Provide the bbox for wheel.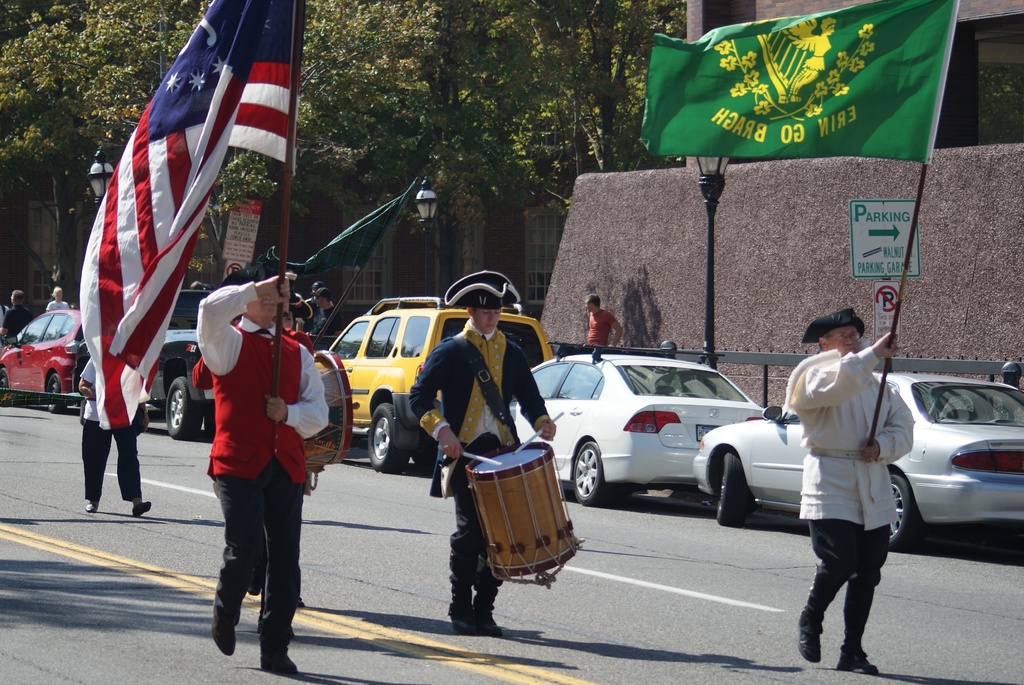
x1=369 y1=405 x2=408 y2=471.
